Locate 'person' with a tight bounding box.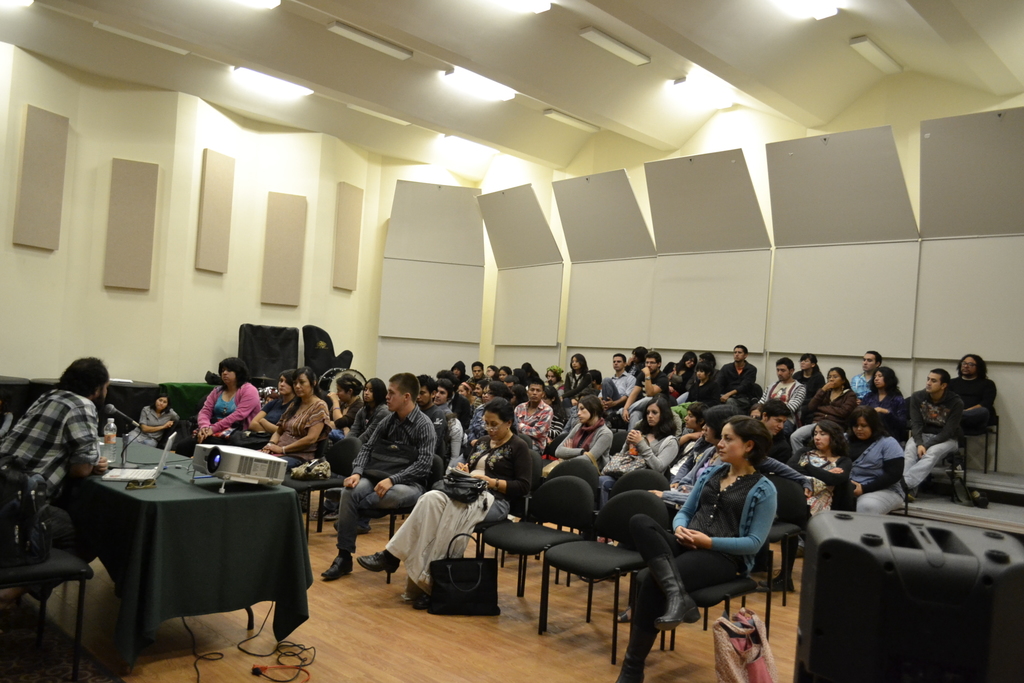
{"left": 266, "top": 367, "right": 323, "bottom": 472}.
